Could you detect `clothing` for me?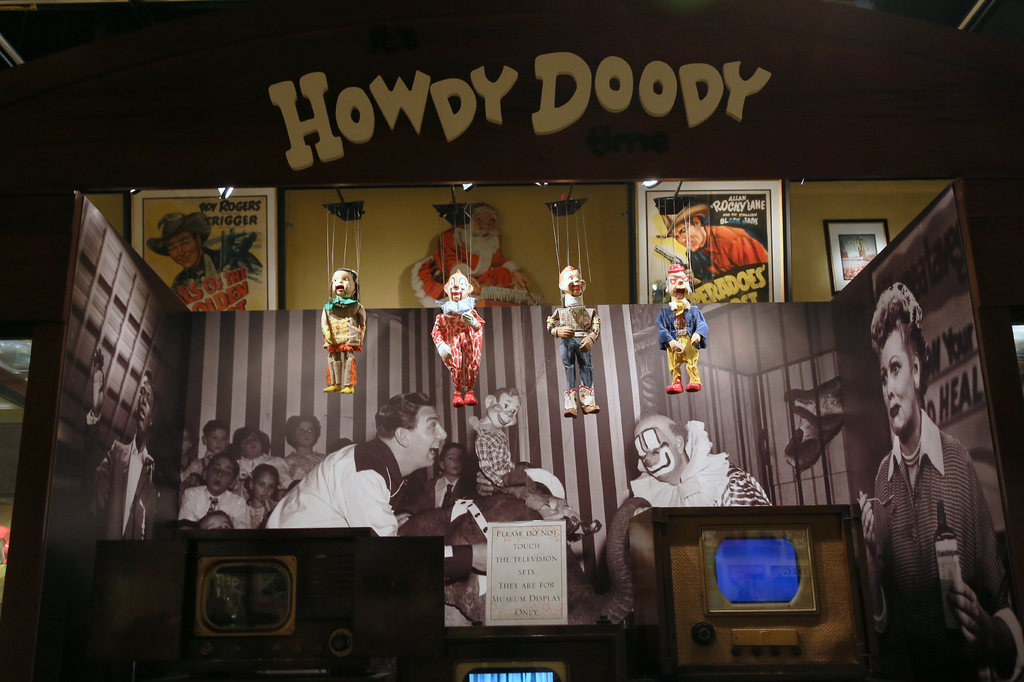
Detection result: <region>874, 407, 1023, 681</region>.
